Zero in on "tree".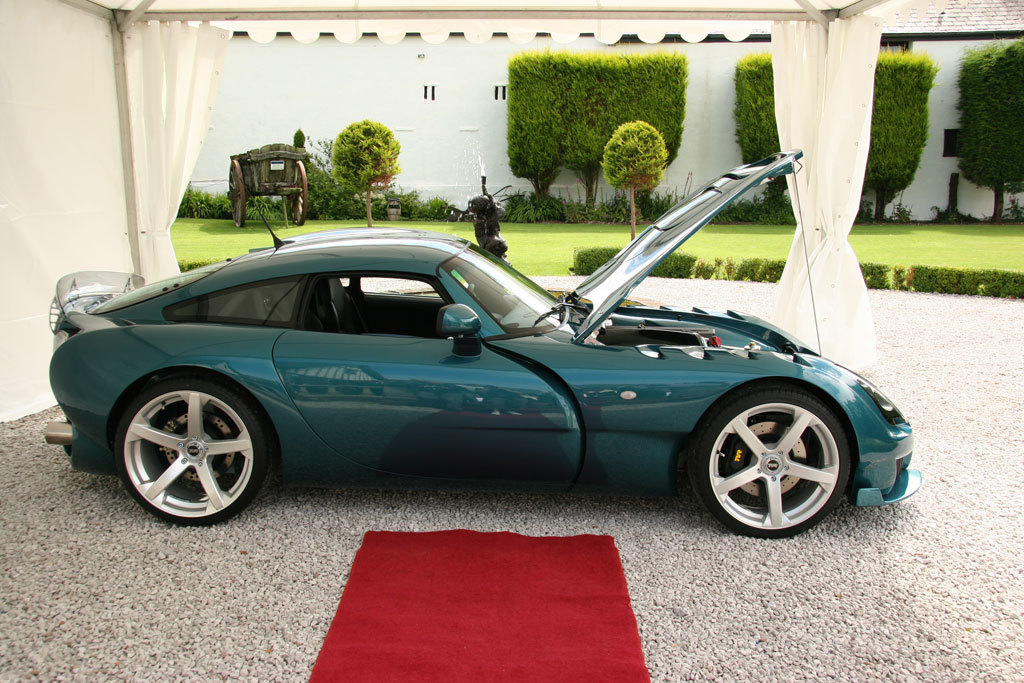
Zeroed in: select_region(950, 30, 1023, 228).
